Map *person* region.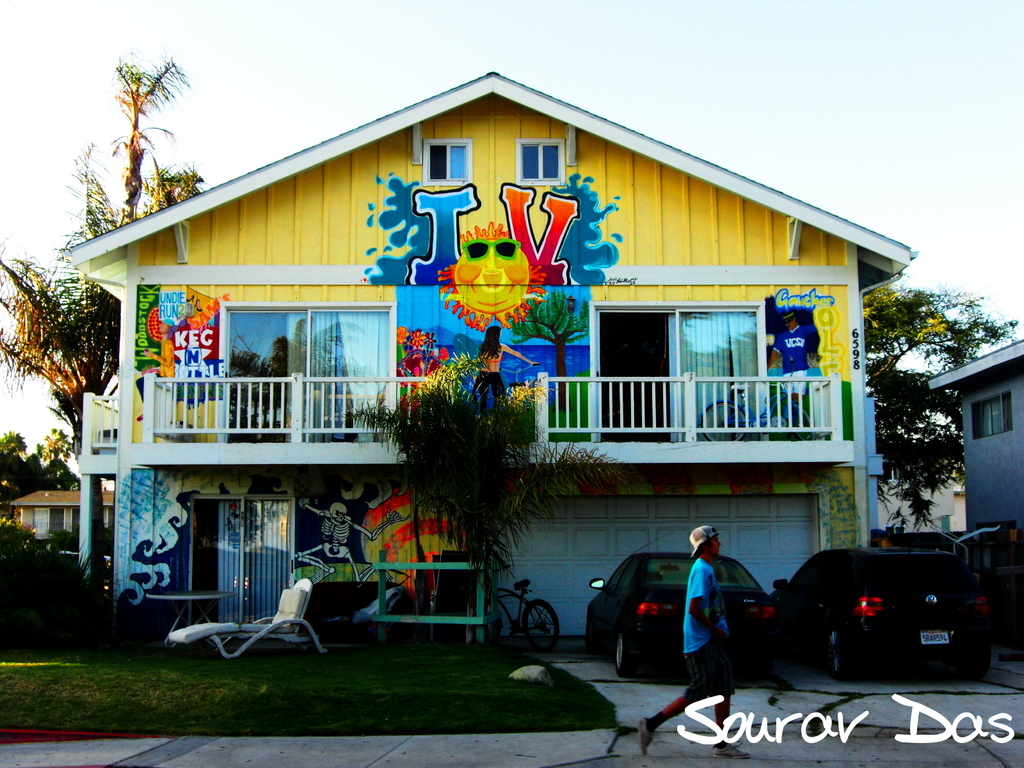
Mapped to BBox(764, 308, 816, 436).
